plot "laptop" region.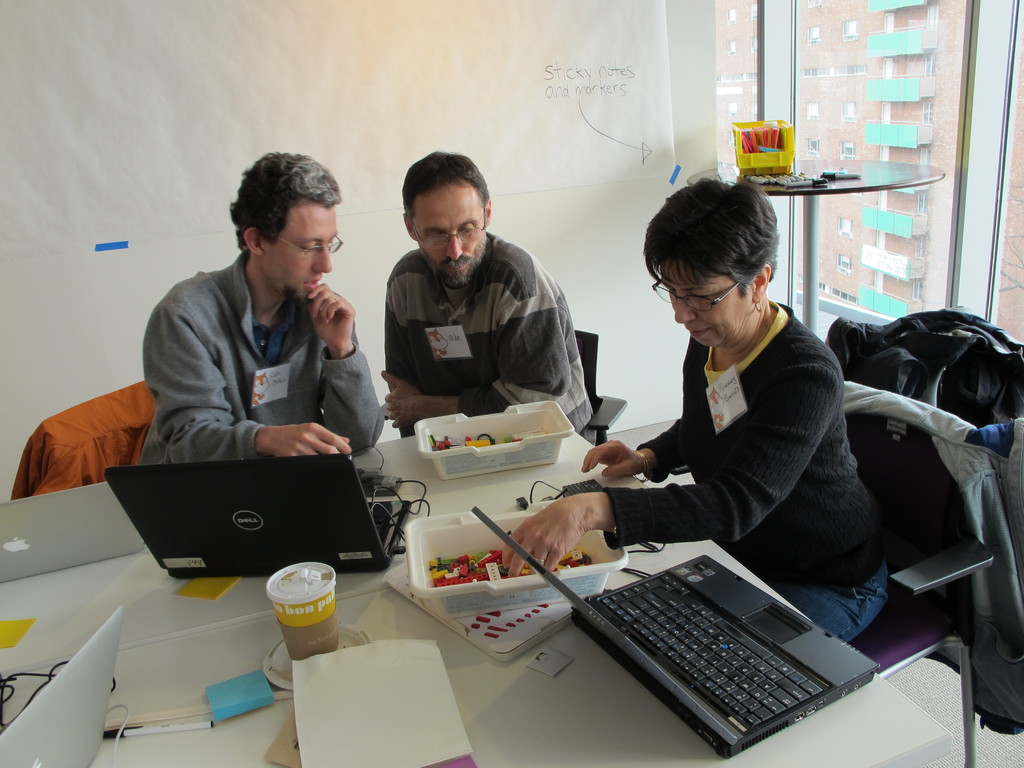
Plotted at pyautogui.locateOnScreen(0, 605, 124, 767).
